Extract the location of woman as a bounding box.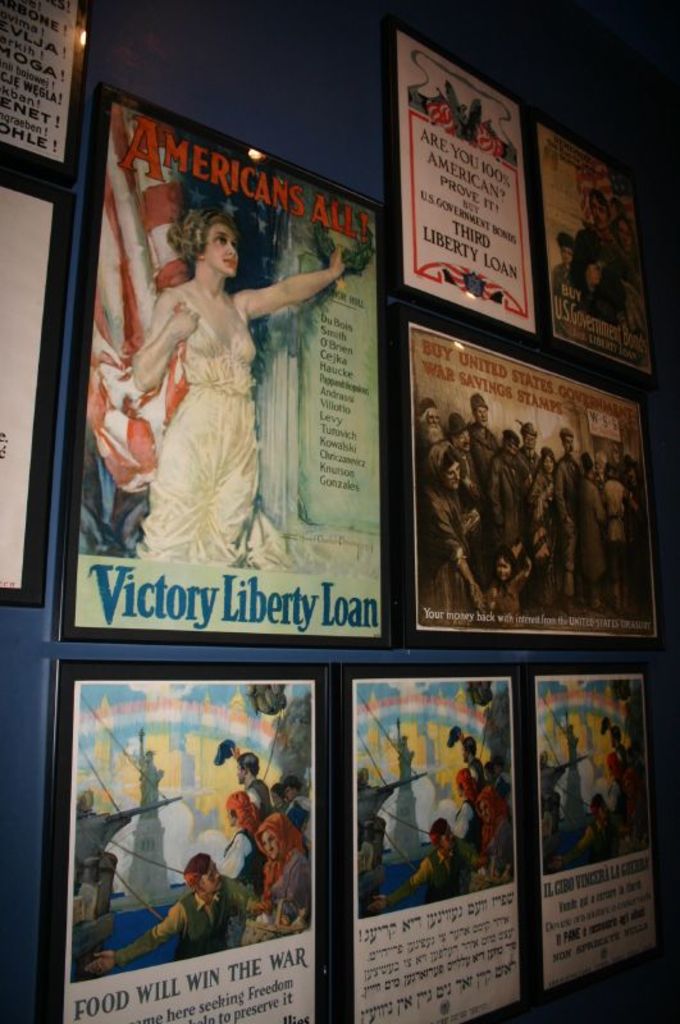
l=393, t=717, r=416, b=785.
